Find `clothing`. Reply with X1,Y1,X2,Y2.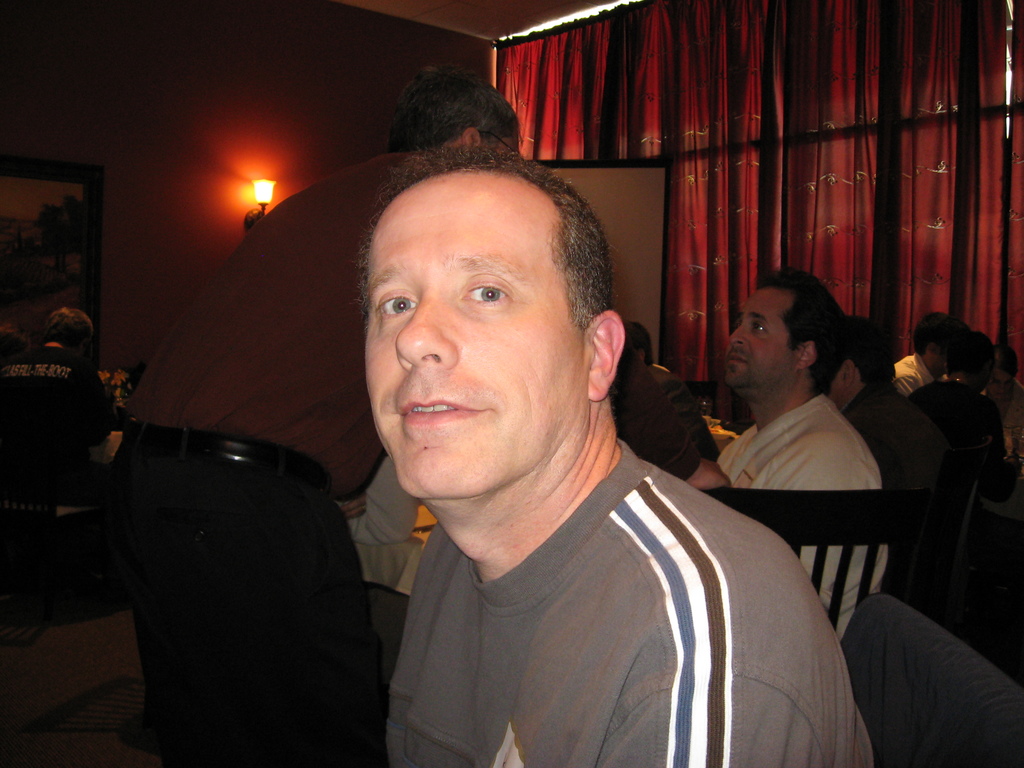
844,381,938,586.
